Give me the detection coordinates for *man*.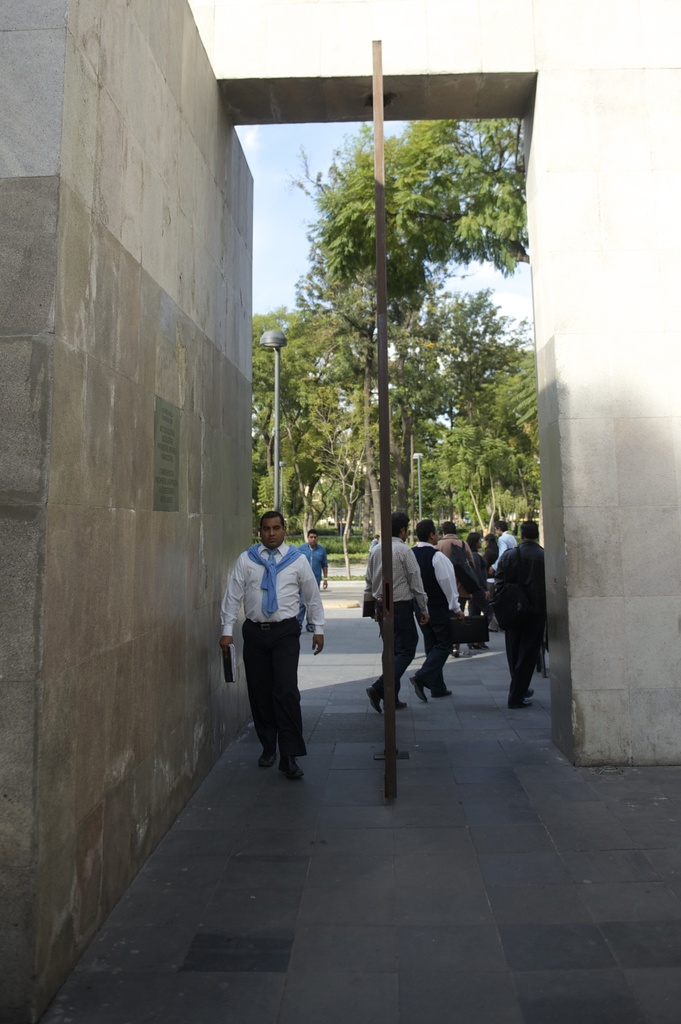
bbox=[405, 517, 465, 703].
